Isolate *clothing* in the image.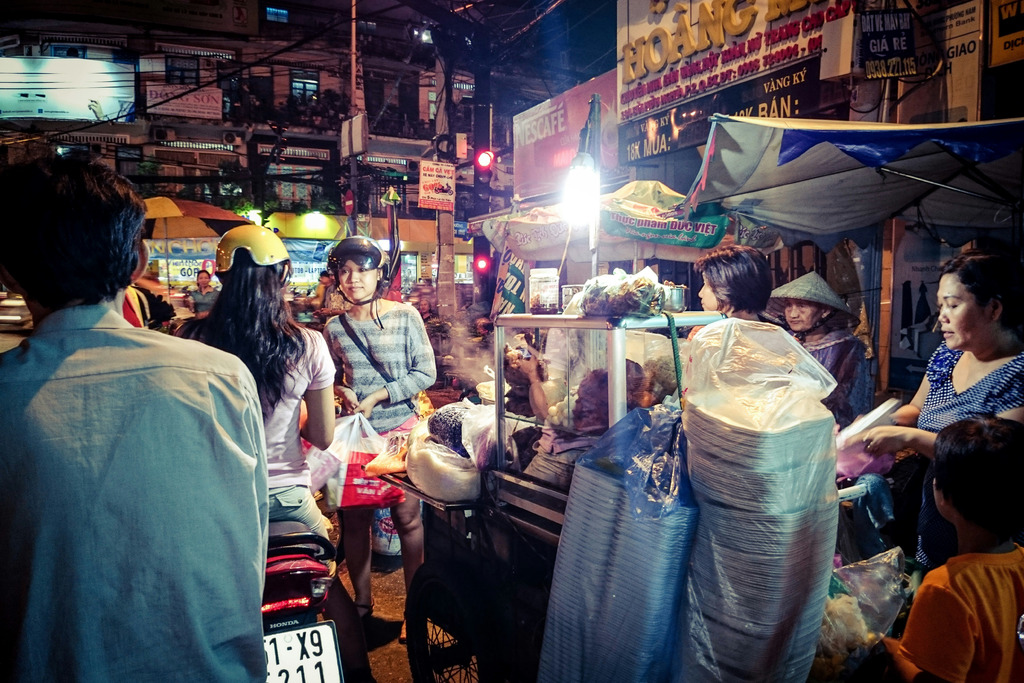
Isolated region: 323/300/434/451.
